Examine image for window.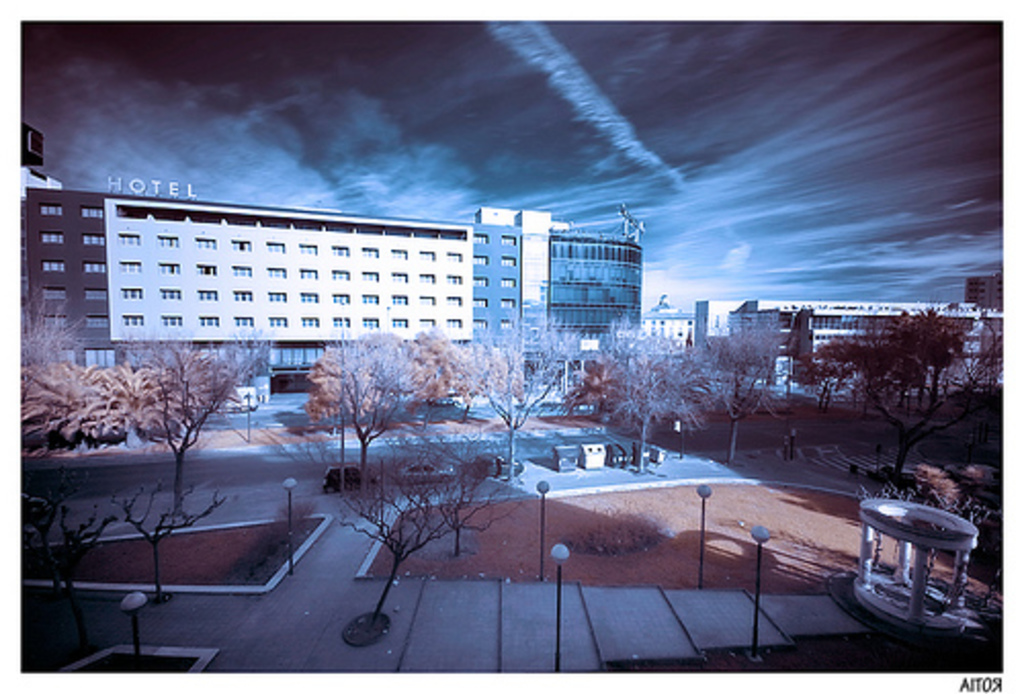
Examination result: x1=295 y1=287 x2=322 y2=305.
